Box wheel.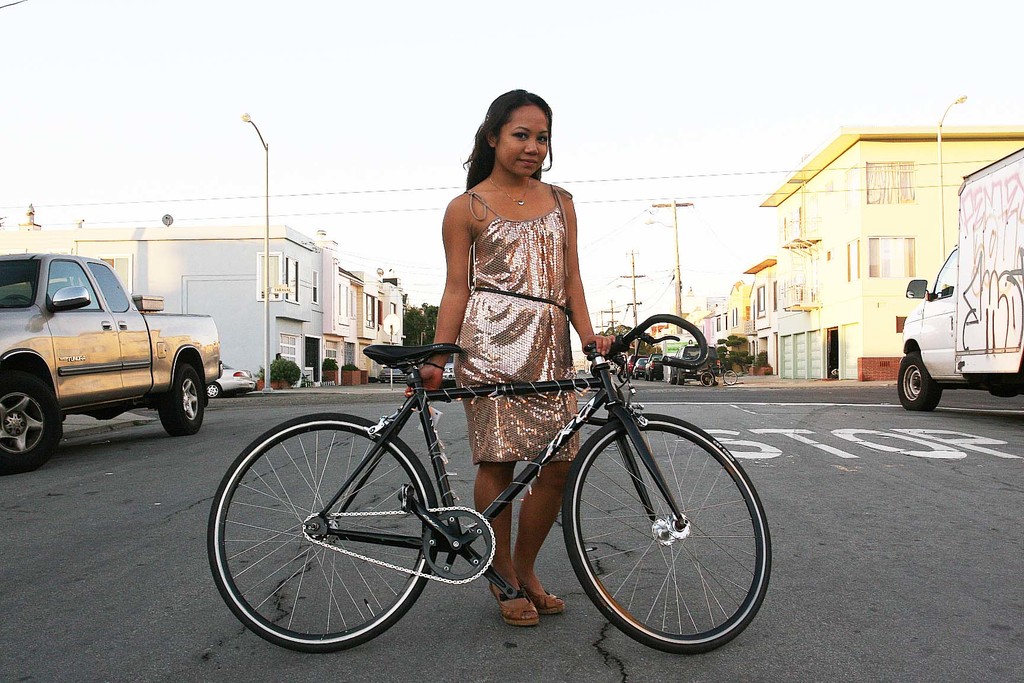
Rect(721, 372, 740, 384).
